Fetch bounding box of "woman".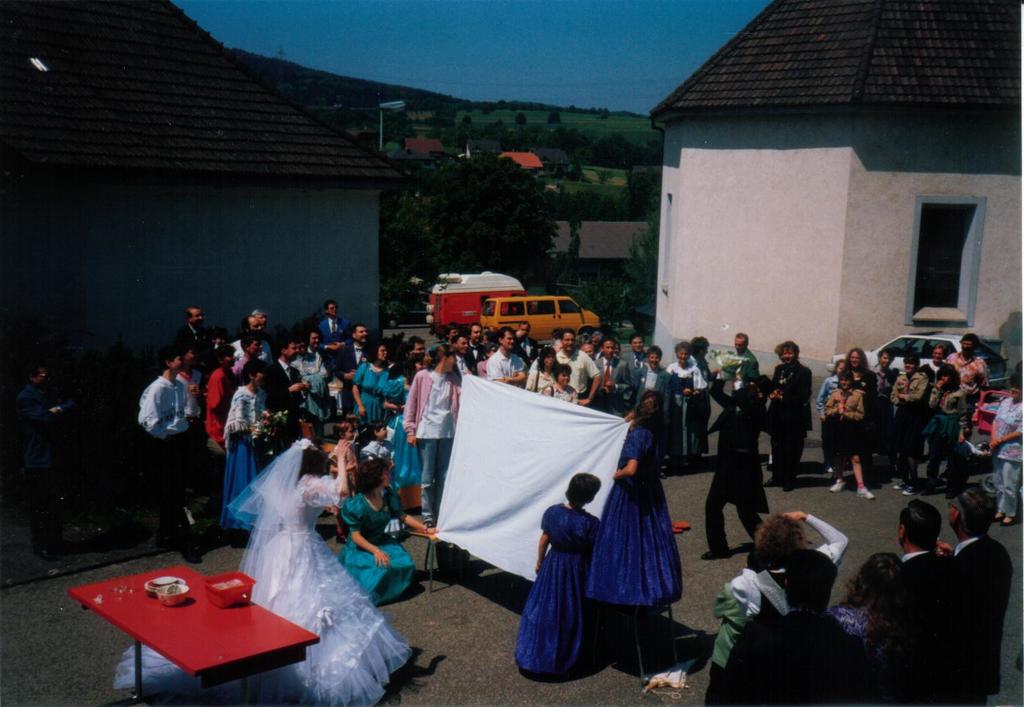
Bbox: bbox(982, 377, 1023, 527).
